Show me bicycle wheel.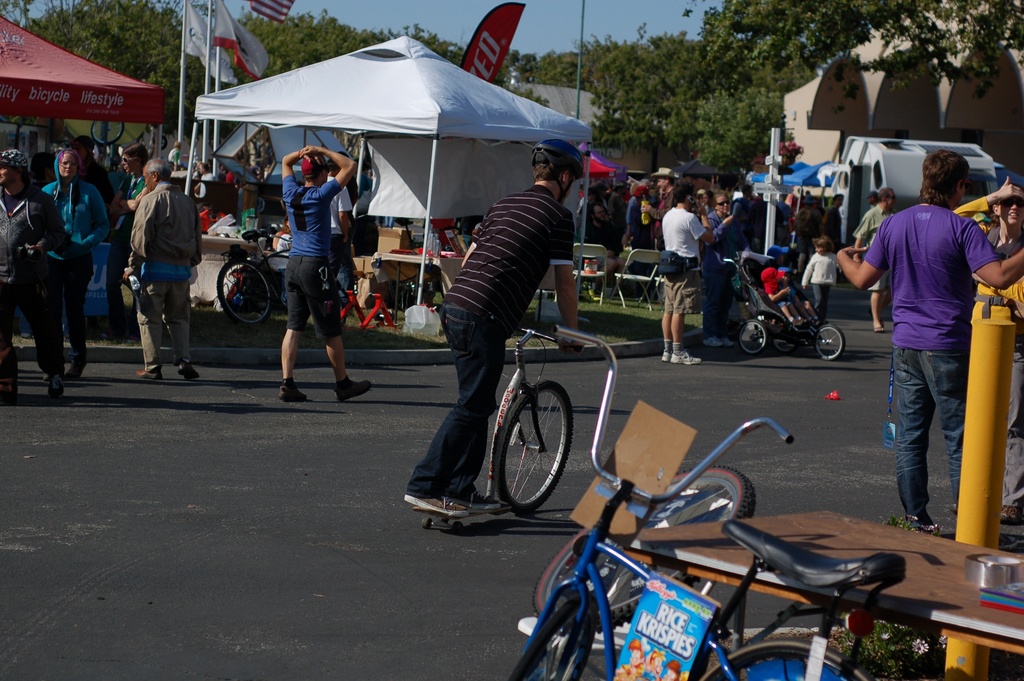
bicycle wheel is here: (x1=739, y1=317, x2=766, y2=354).
